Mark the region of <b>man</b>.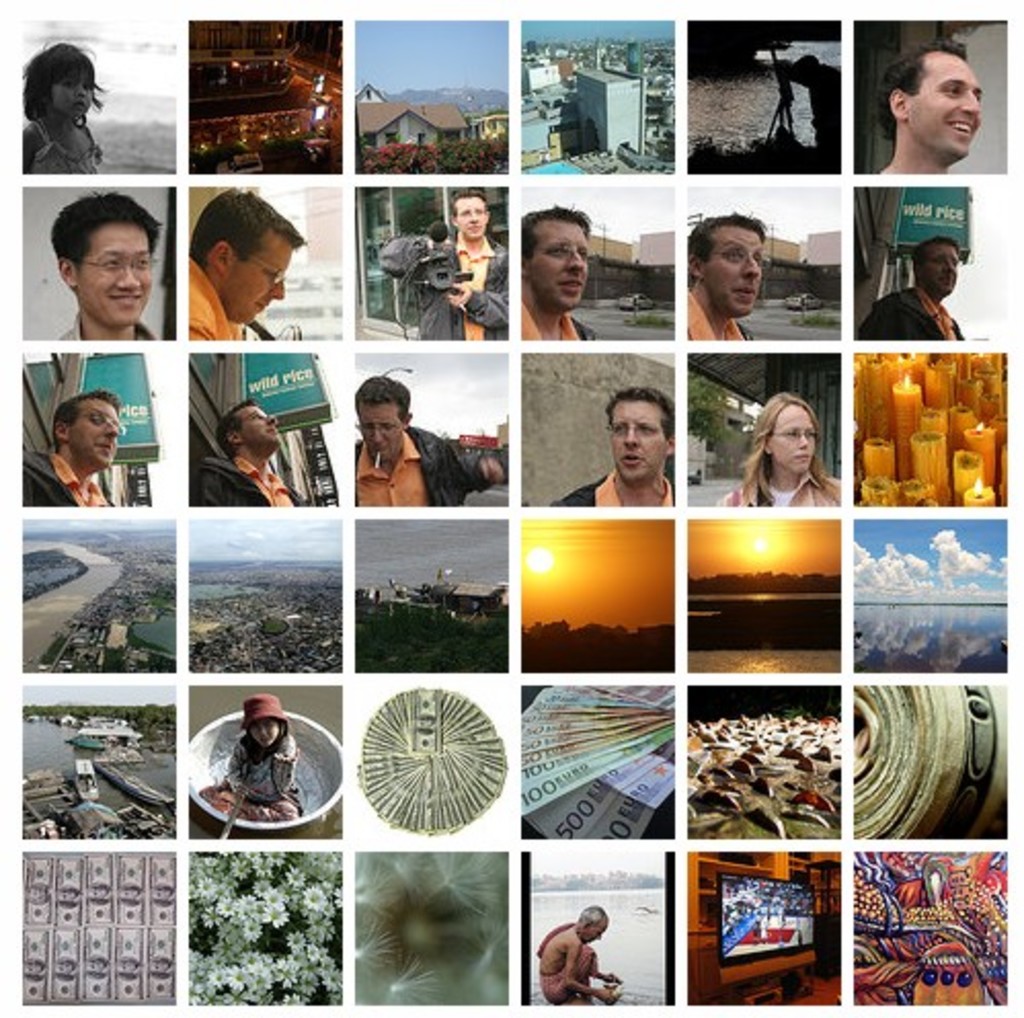
Region: x1=27, y1=394, x2=123, y2=515.
